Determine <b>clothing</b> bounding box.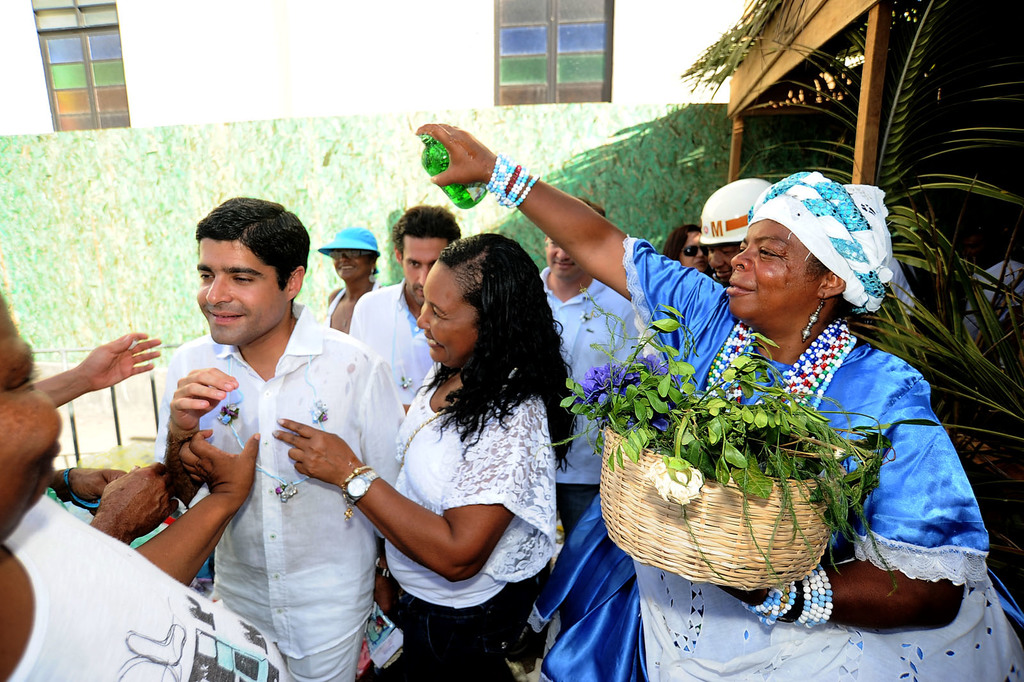
Determined: x1=345 y1=278 x2=430 y2=414.
